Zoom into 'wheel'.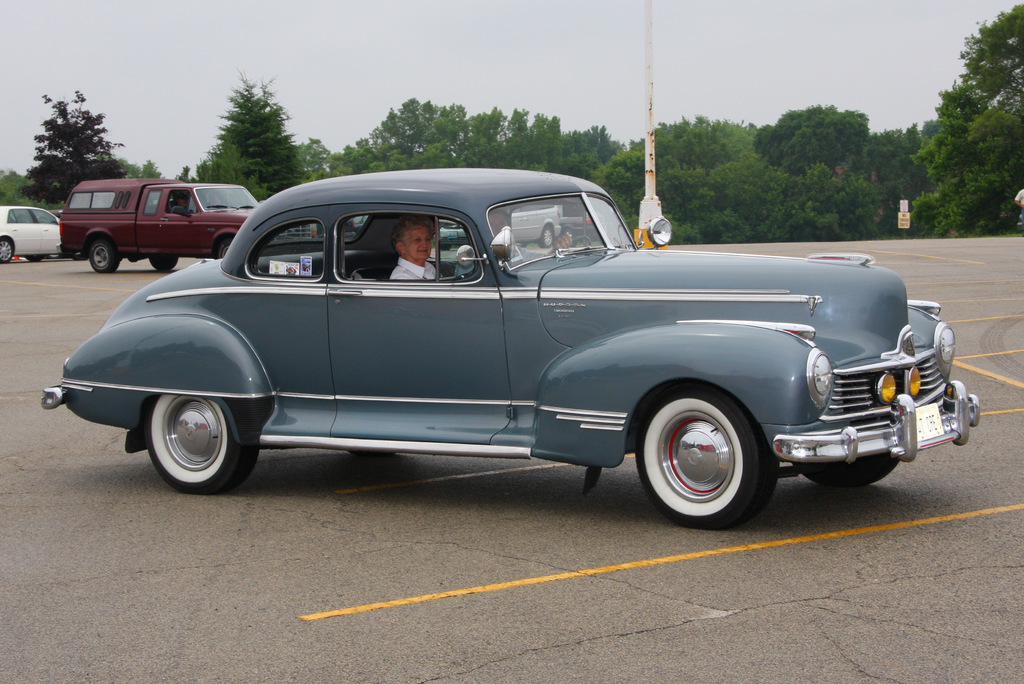
Zoom target: <bbox>0, 240, 13, 263</bbox>.
